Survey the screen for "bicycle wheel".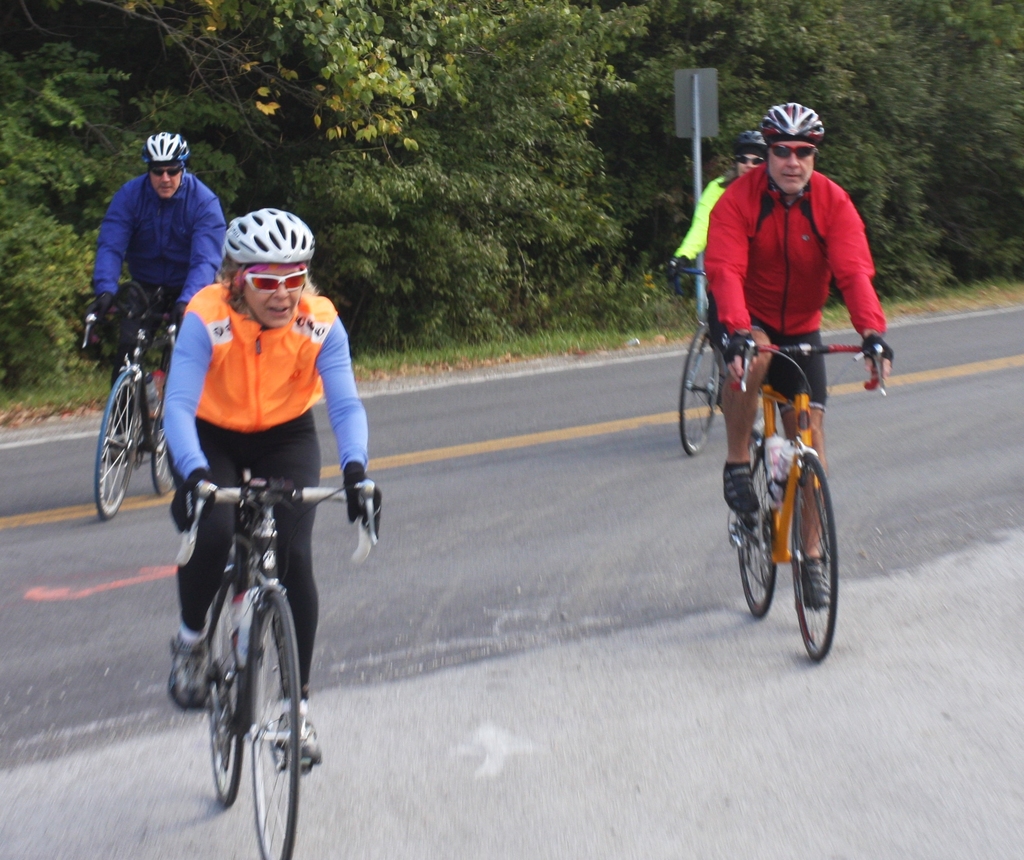
Survey found: [left=153, top=408, right=177, bottom=499].
